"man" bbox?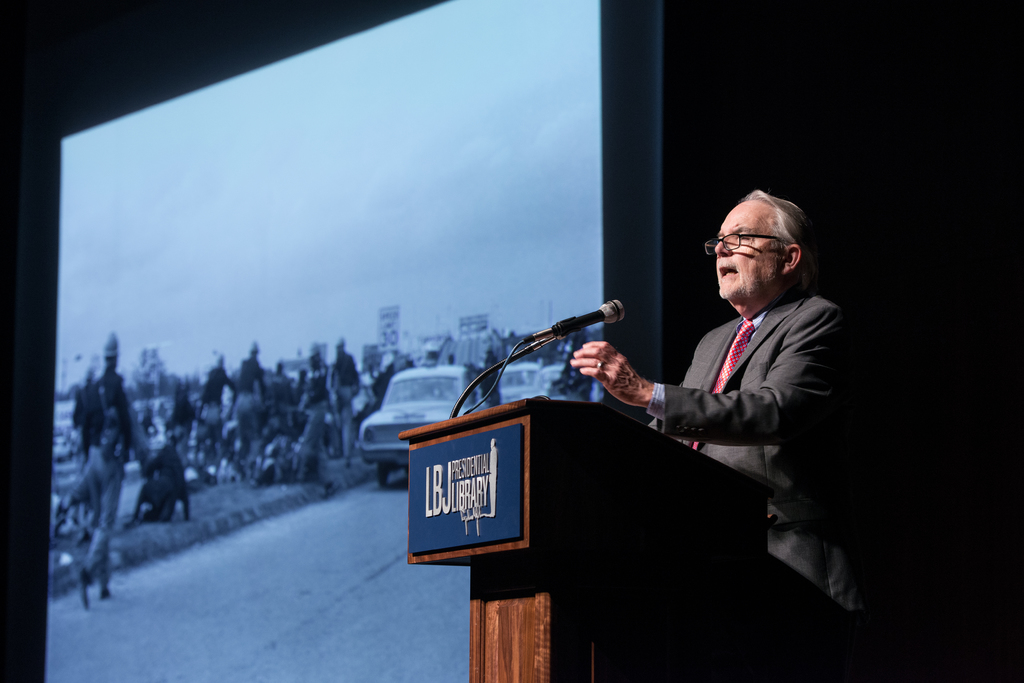
x1=67 y1=358 x2=102 y2=457
